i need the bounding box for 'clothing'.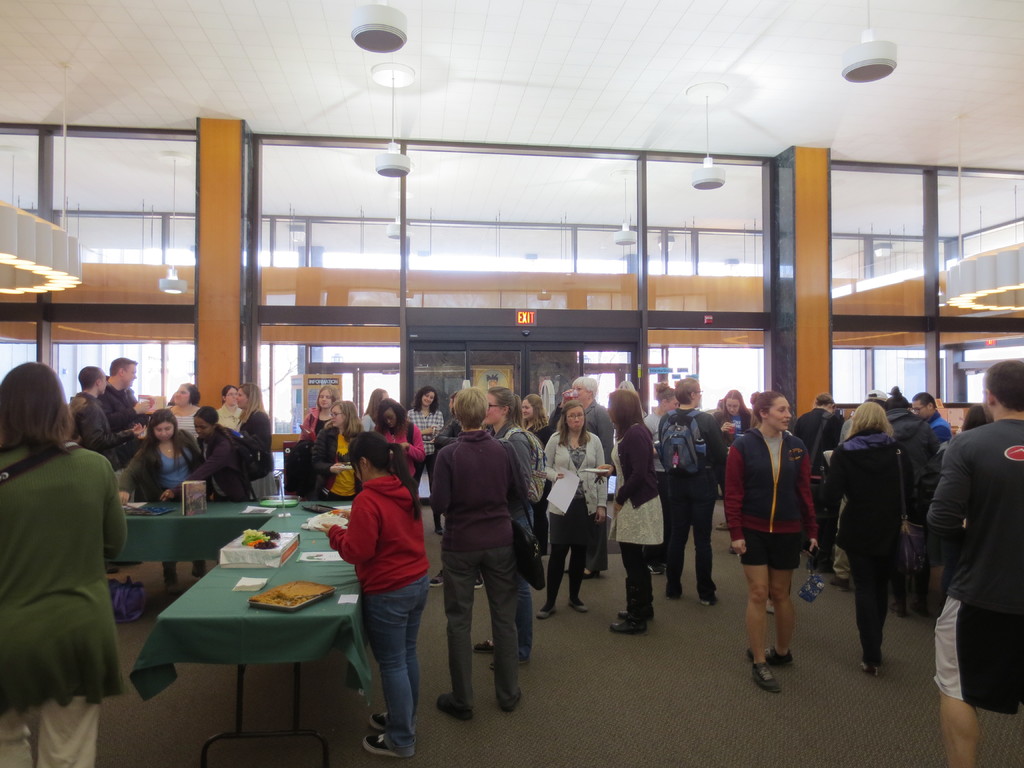
Here it is: (310,419,359,488).
